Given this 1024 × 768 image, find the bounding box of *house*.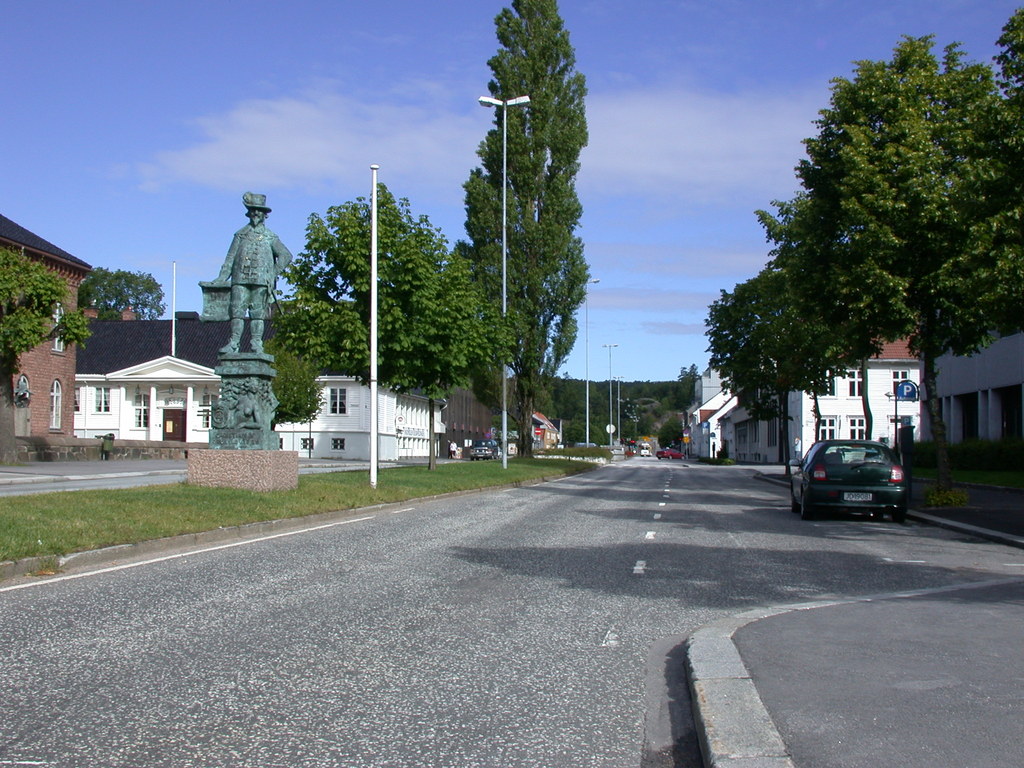
left=0, top=209, right=94, bottom=445.
